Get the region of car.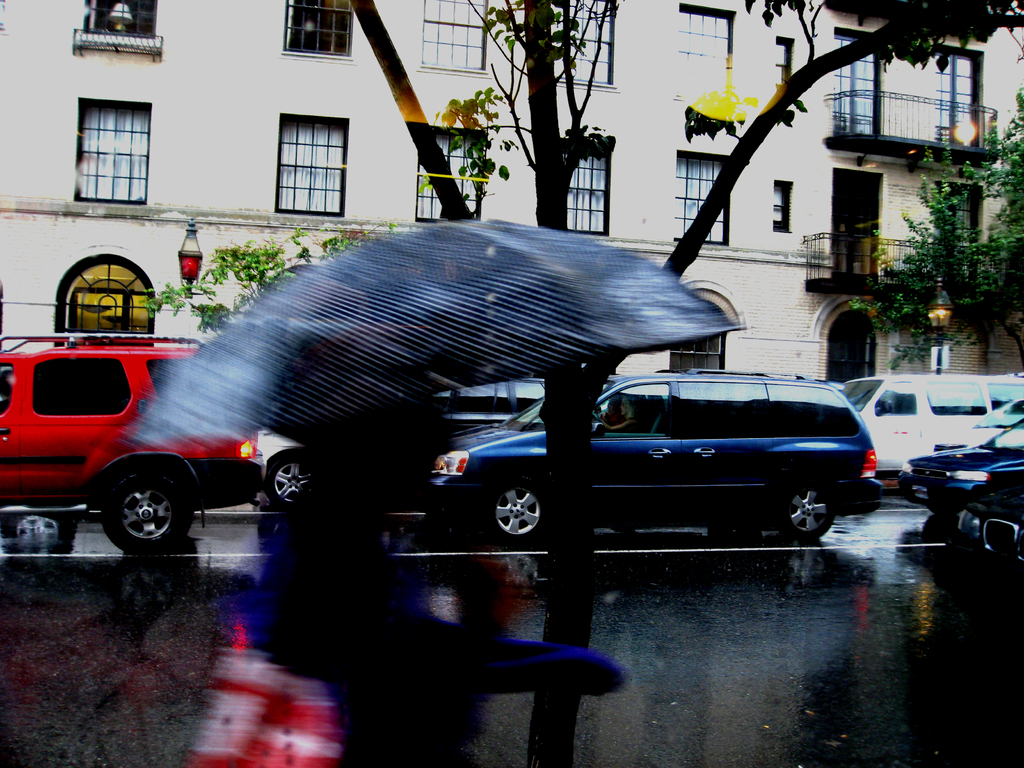
897 416 1023 515.
